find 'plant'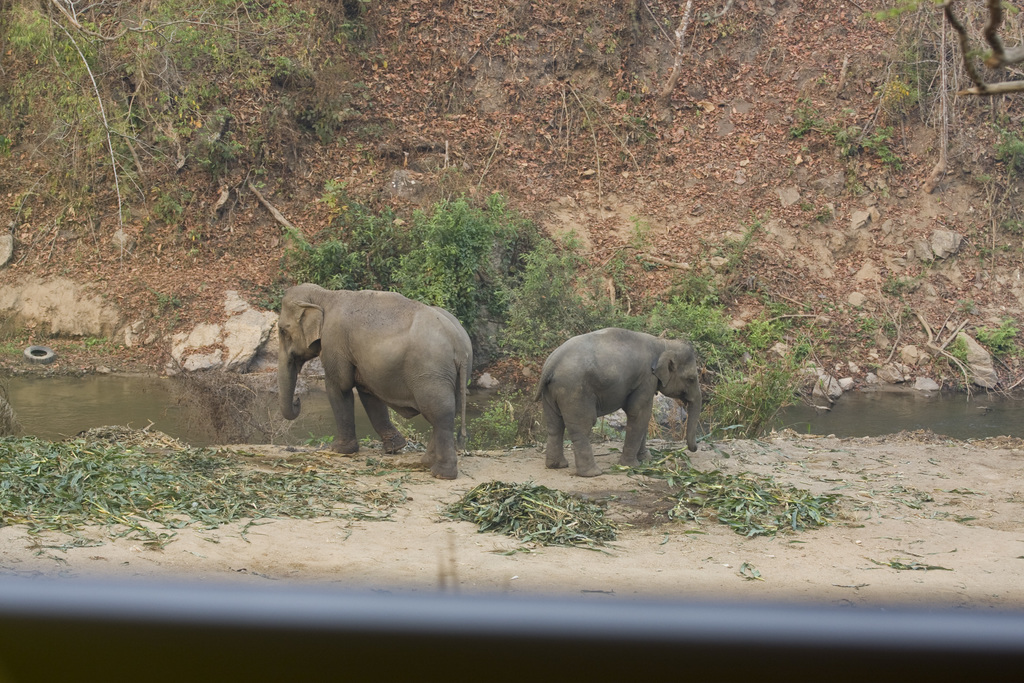
858,312,904,346
